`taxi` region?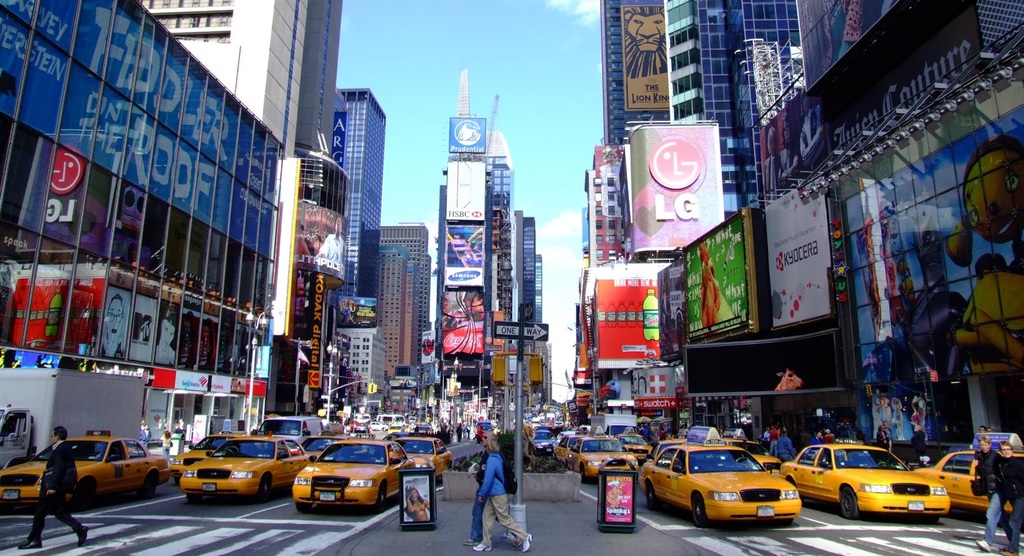
915:449:1023:514
